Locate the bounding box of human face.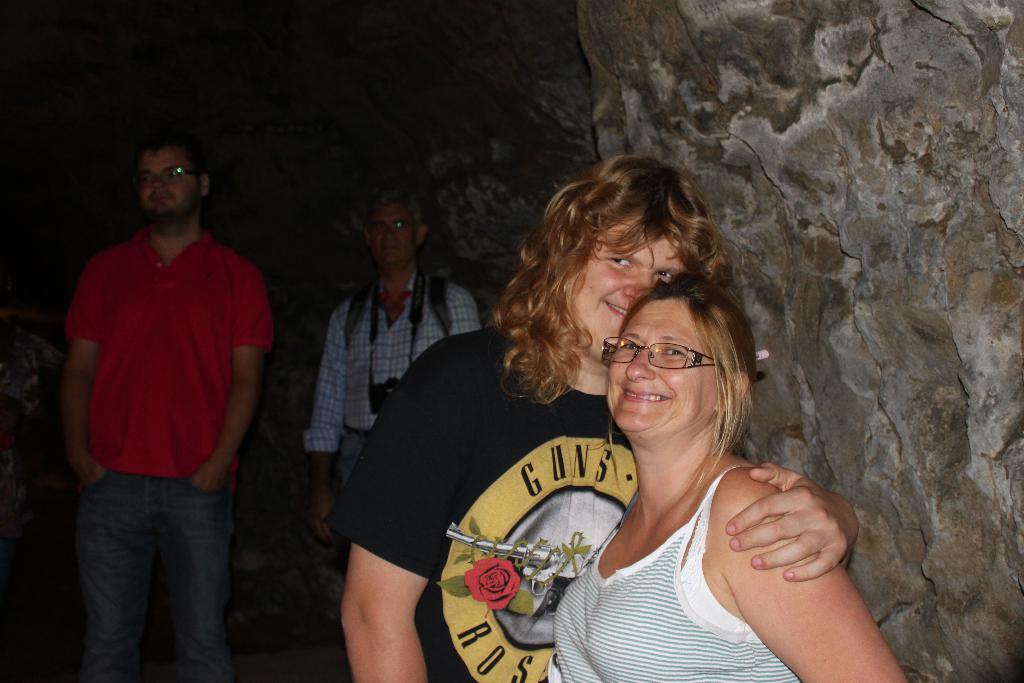
Bounding box: <bbox>570, 214, 687, 349</bbox>.
